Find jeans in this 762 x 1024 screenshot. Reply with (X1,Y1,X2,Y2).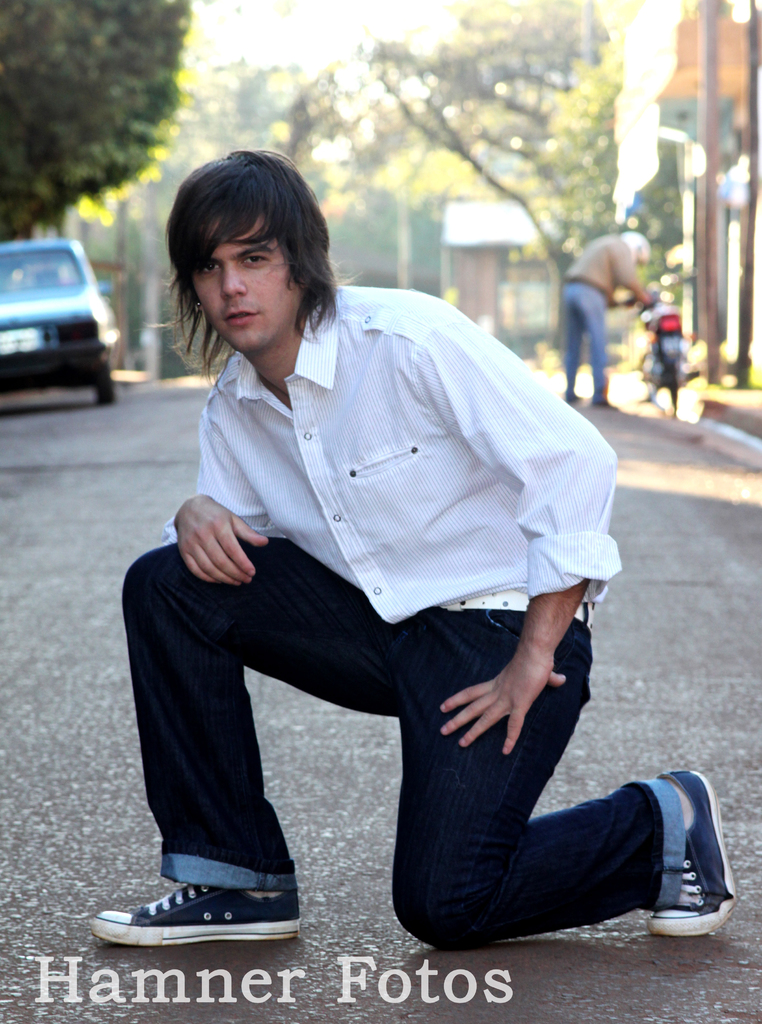
(119,543,687,956).
